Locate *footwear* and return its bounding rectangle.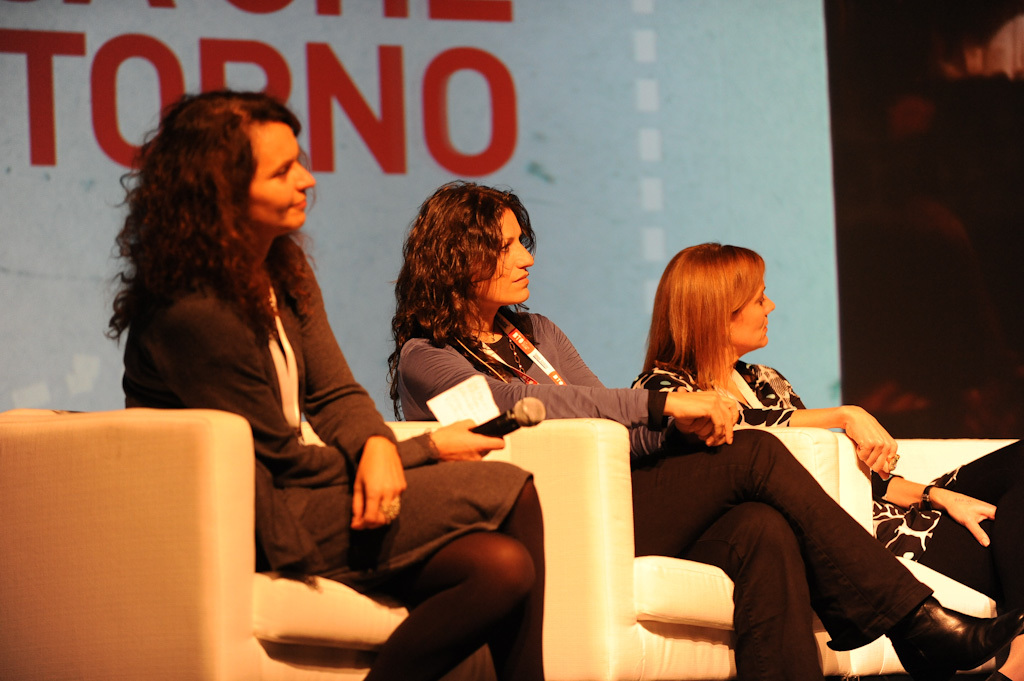
<box>885,598,1023,680</box>.
